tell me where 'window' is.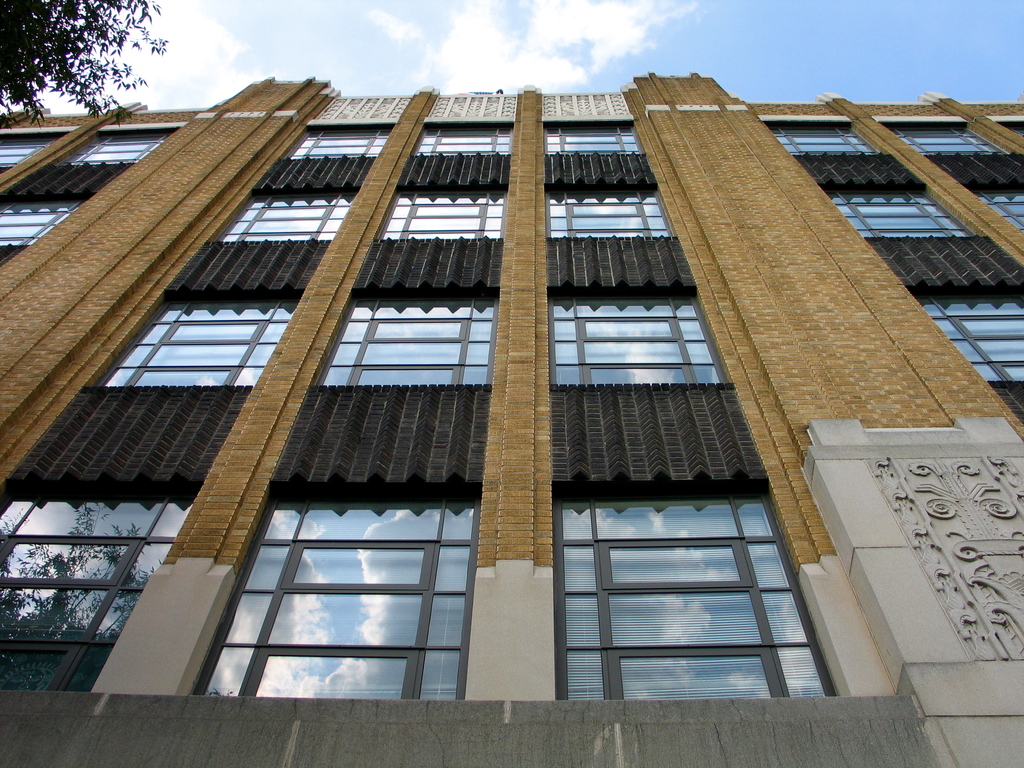
'window' is at crop(54, 127, 175, 164).
